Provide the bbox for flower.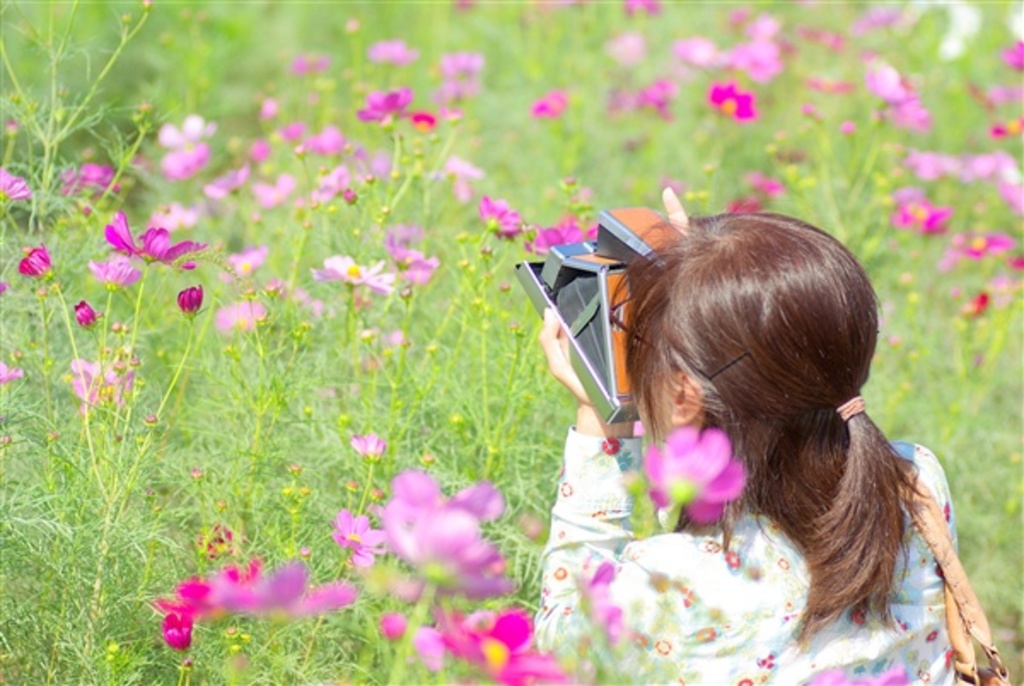
645 427 759 529.
